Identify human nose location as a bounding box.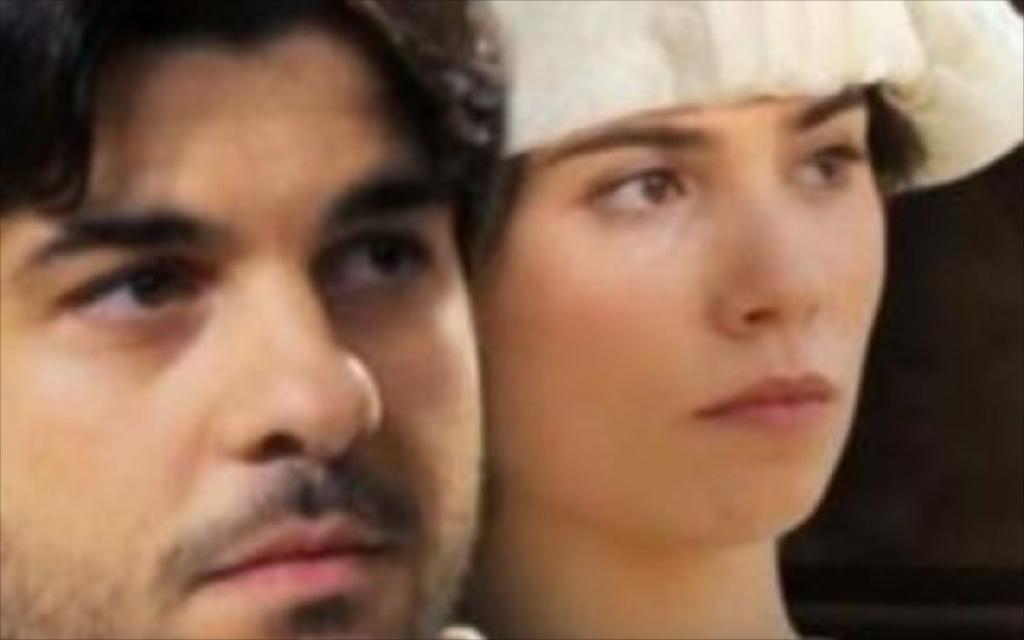
bbox=(214, 259, 386, 461).
